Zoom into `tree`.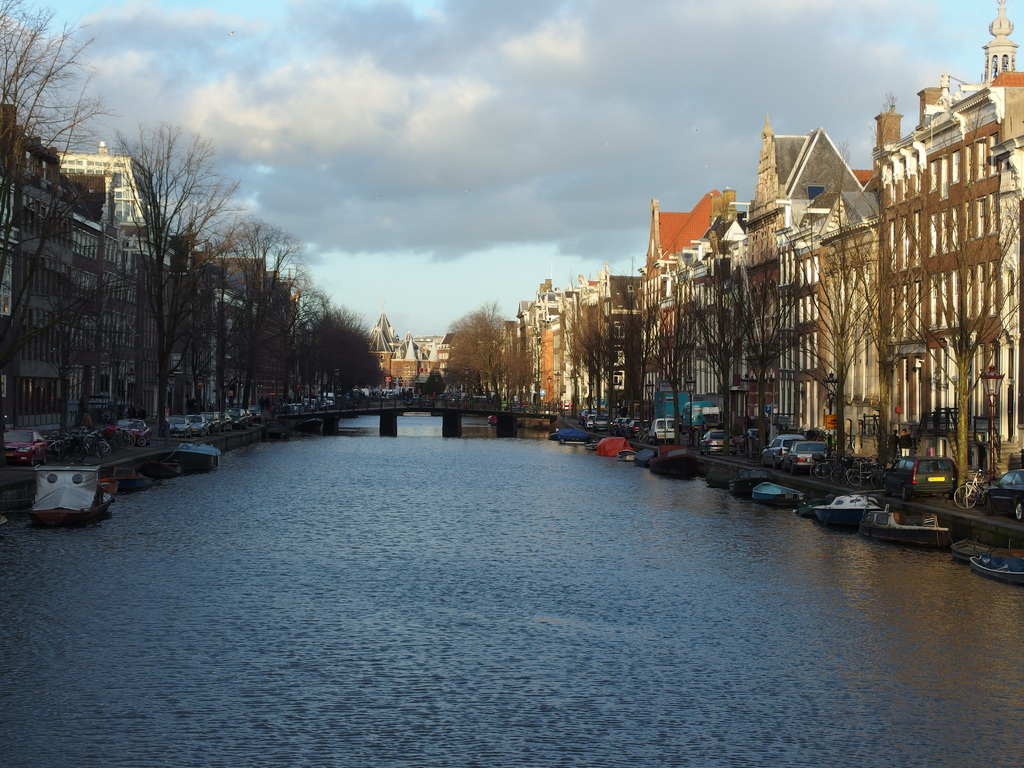
Zoom target: bbox=(0, 0, 120, 437).
